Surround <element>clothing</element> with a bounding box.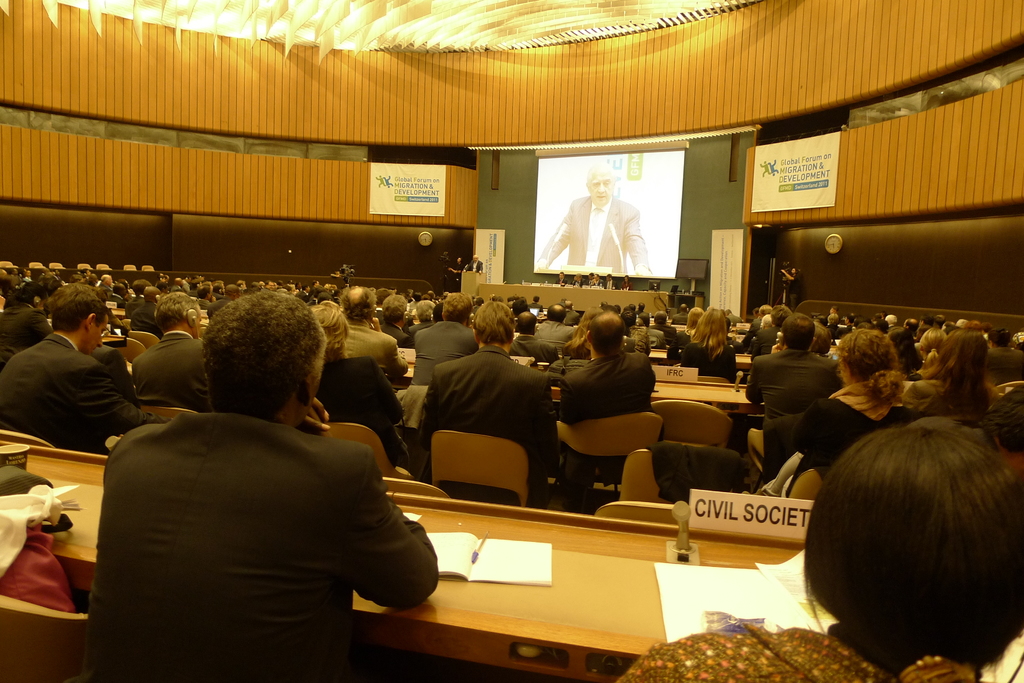
crop(620, 632, 979, 682).
